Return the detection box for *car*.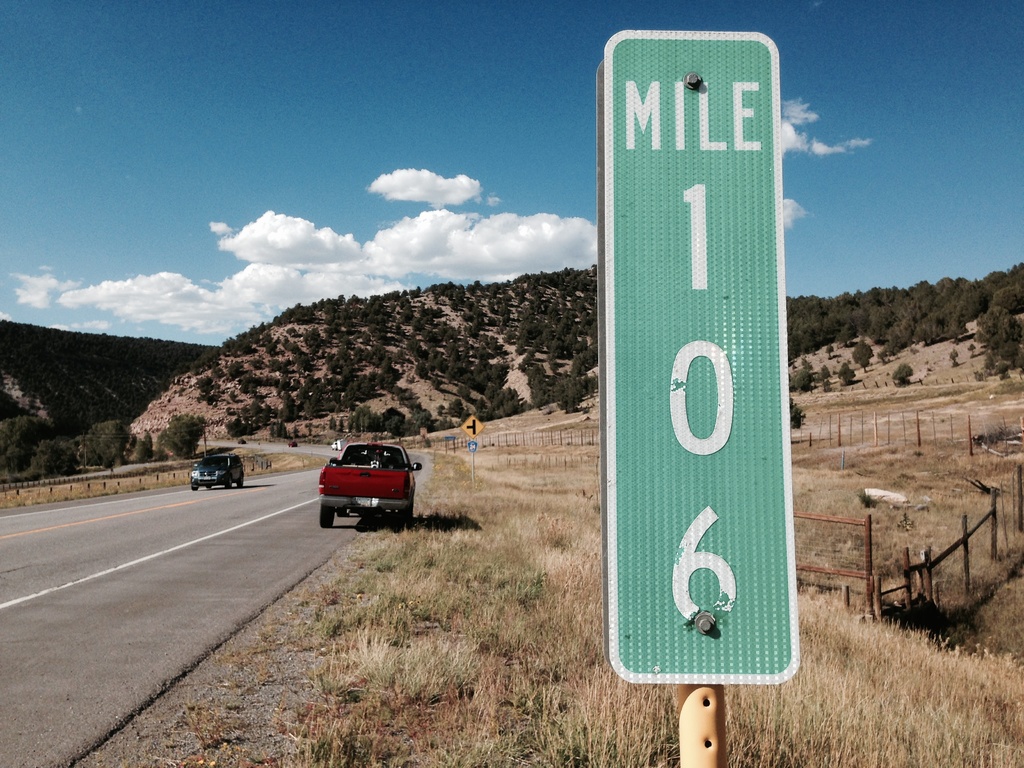
[315, 431, 429, 537].
